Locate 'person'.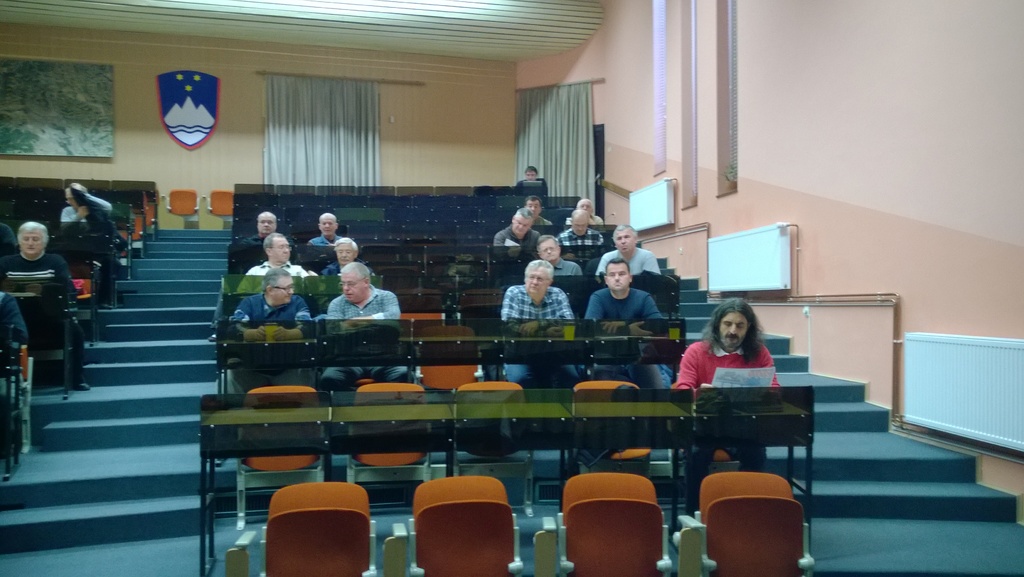
Bounding box: (554,207,602,249).
